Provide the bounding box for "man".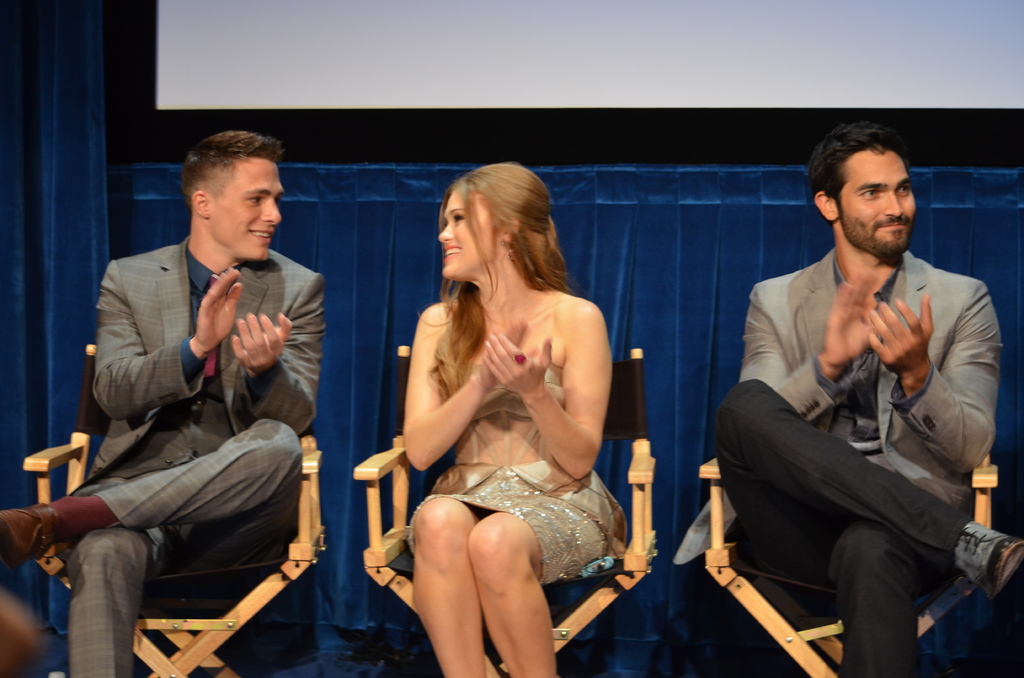
box=[46, 140, 323, 656].
